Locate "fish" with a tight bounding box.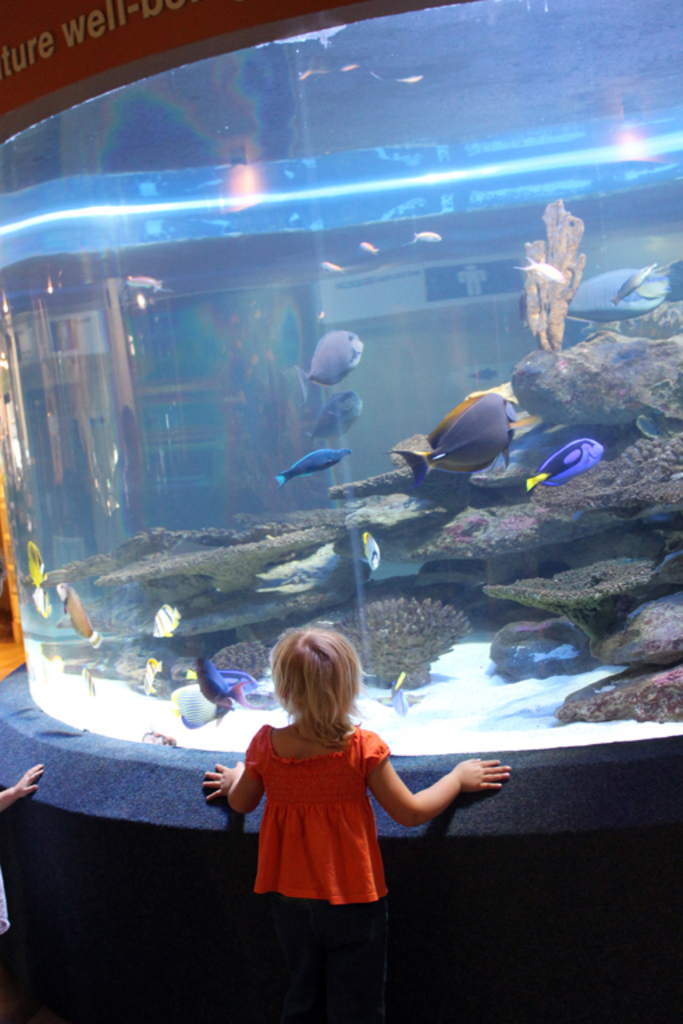
pyautogui.locateOnScreen(153, 608, 181, 640).
